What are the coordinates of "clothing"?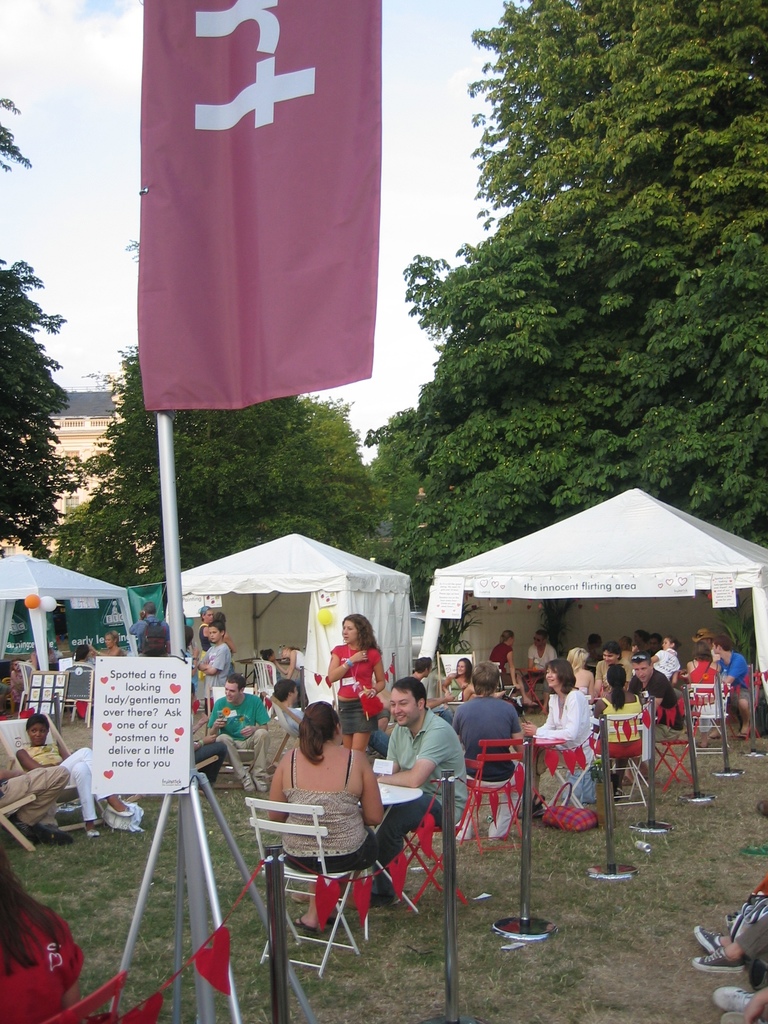
Rect(452, 695, 531, 847).
